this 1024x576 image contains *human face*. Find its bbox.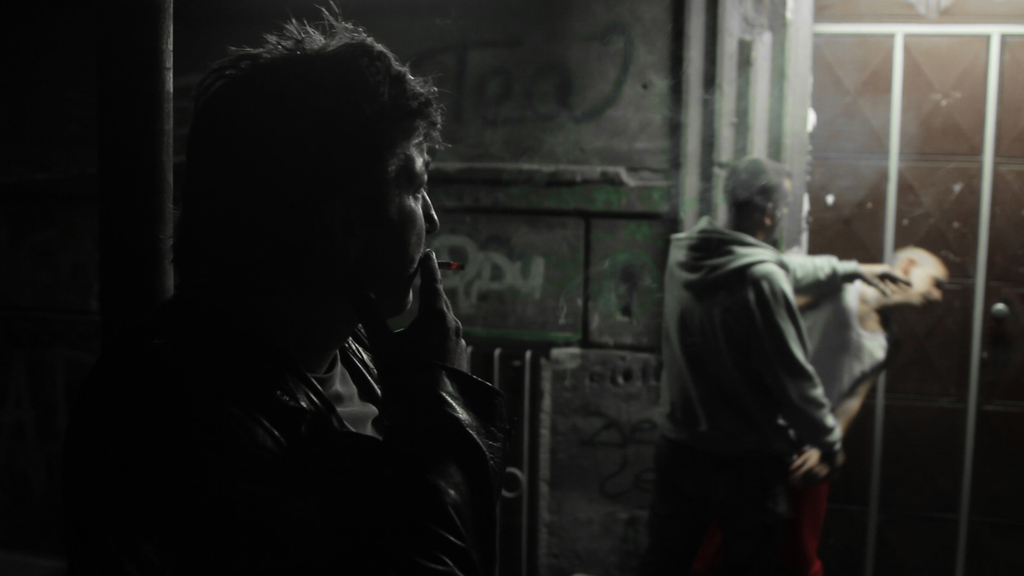
(906, 269, 947, 303).
